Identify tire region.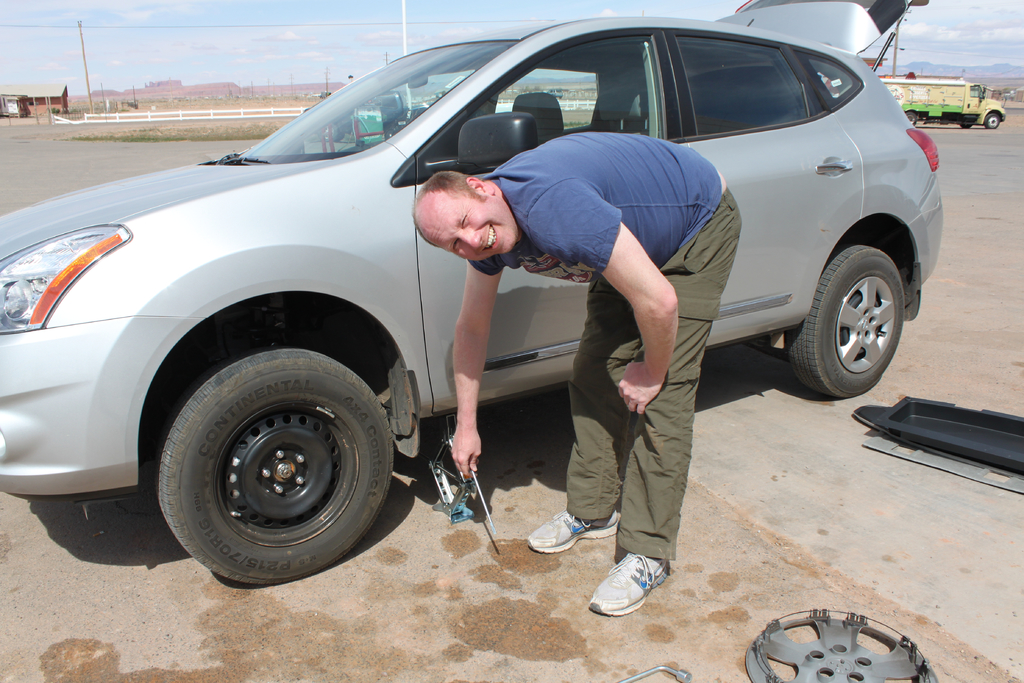
Region: pyautogui.locateOnScreen(783, 243, 904, 395).
